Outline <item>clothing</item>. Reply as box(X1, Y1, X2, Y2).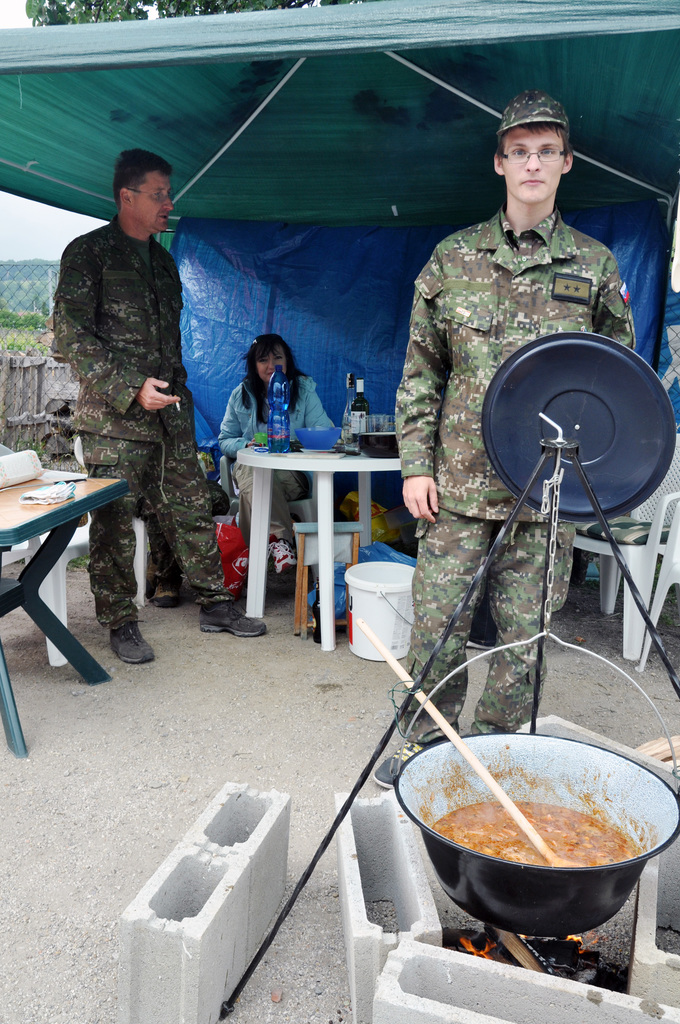
box(211, 371, 336, 543).
